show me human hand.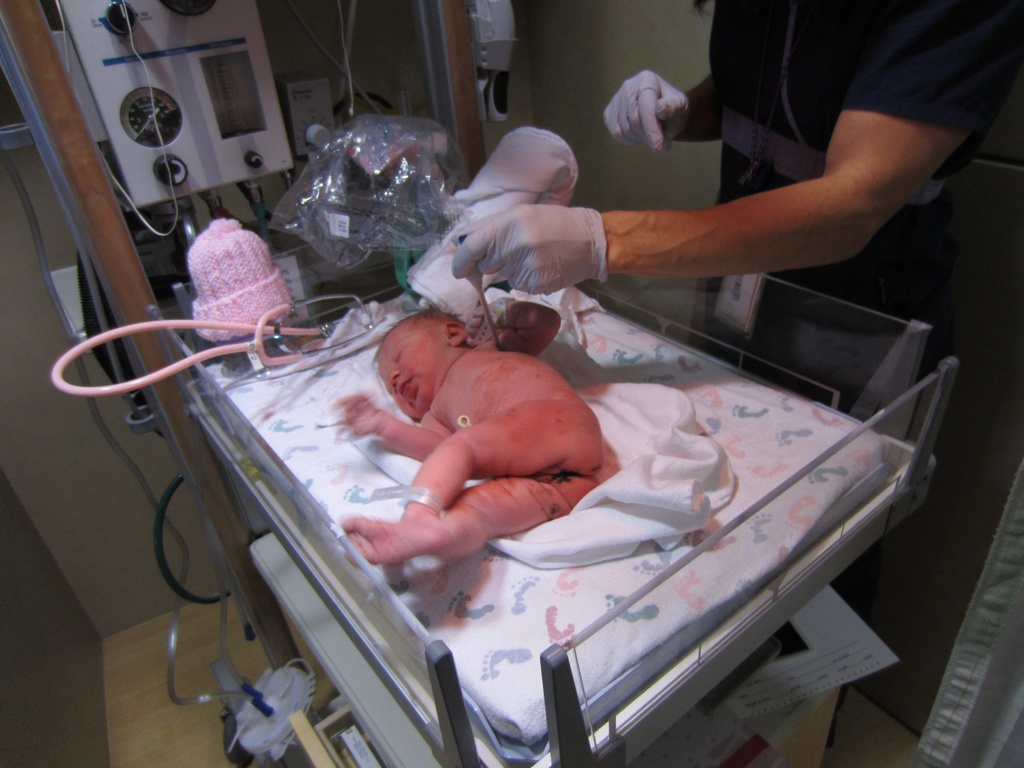
human hand is here: BBox(333, 393, 380, 438).
